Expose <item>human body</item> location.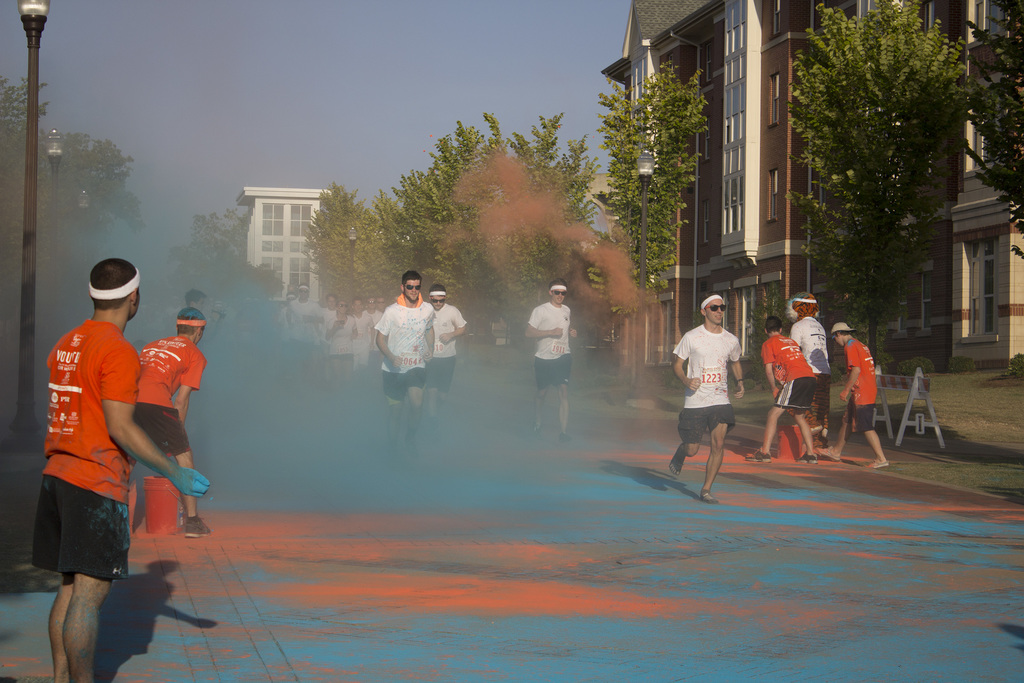
Exposed at detection(656, 288, 756, 494).
